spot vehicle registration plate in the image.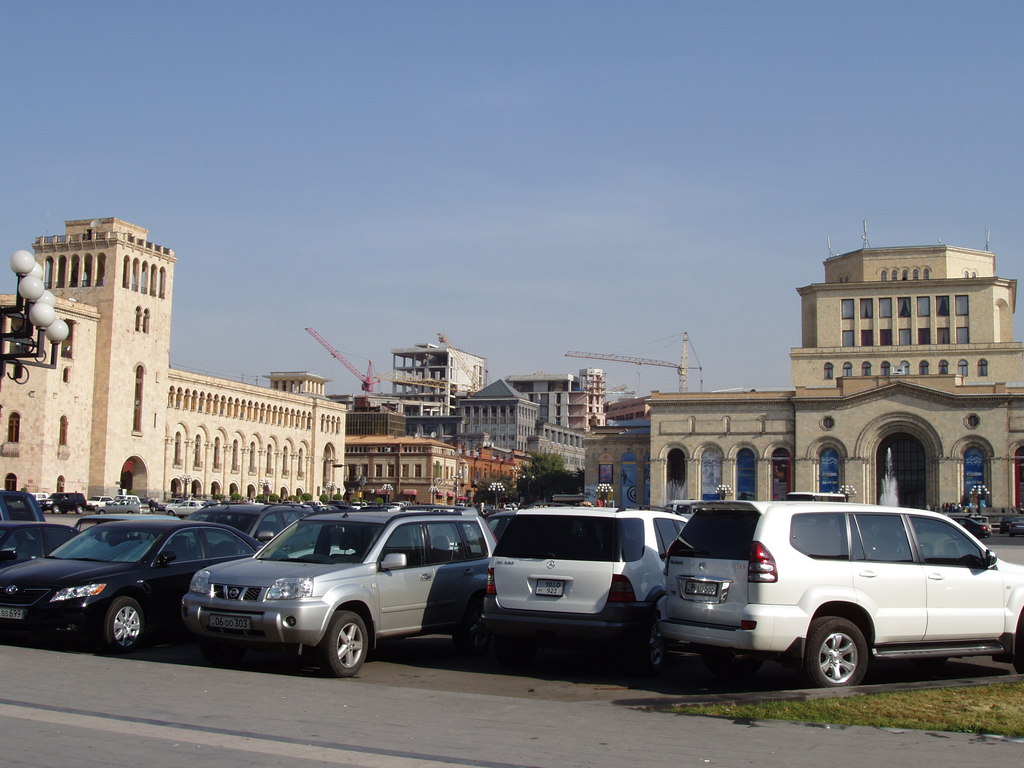
vehicle registration plate found at <box>207,611,251,632</box>.
